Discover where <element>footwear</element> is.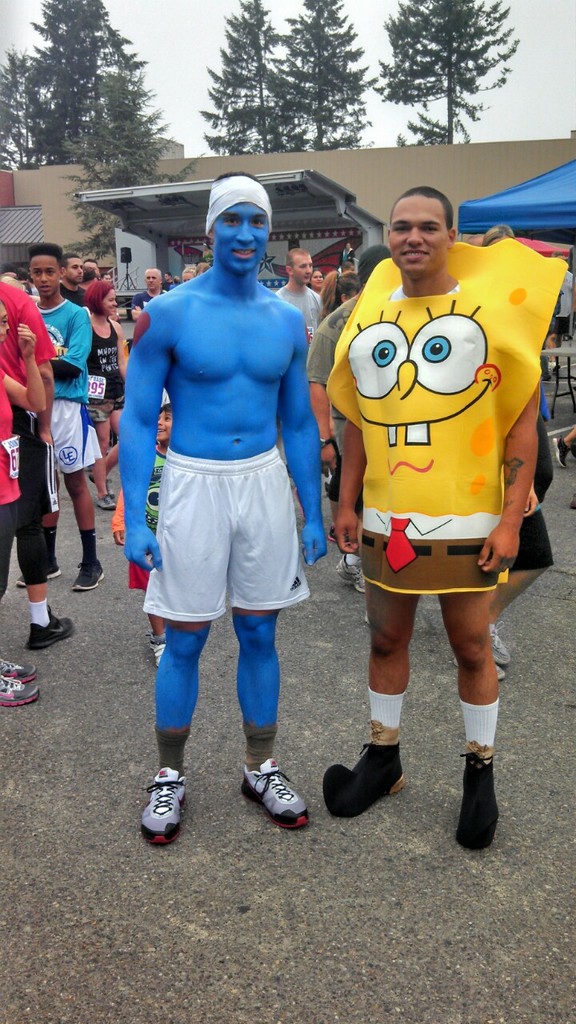
Discovered at l=138, t=766, r=190, b=850.
